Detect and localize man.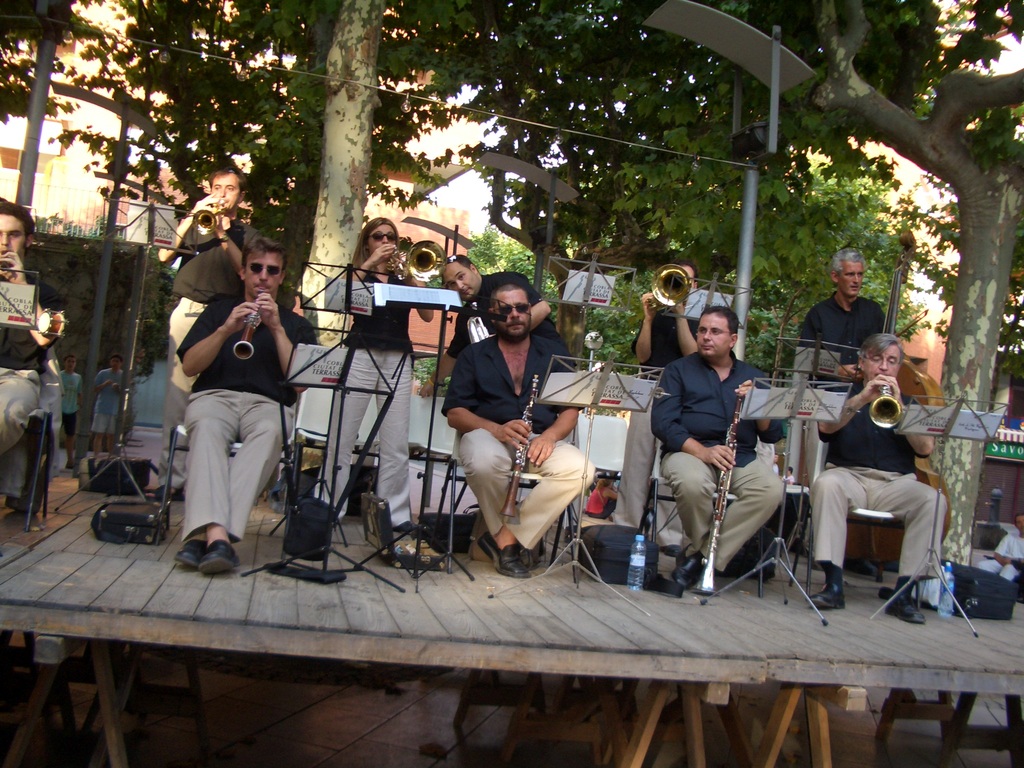
Localized at Rect(0, 199, 64, 510).
